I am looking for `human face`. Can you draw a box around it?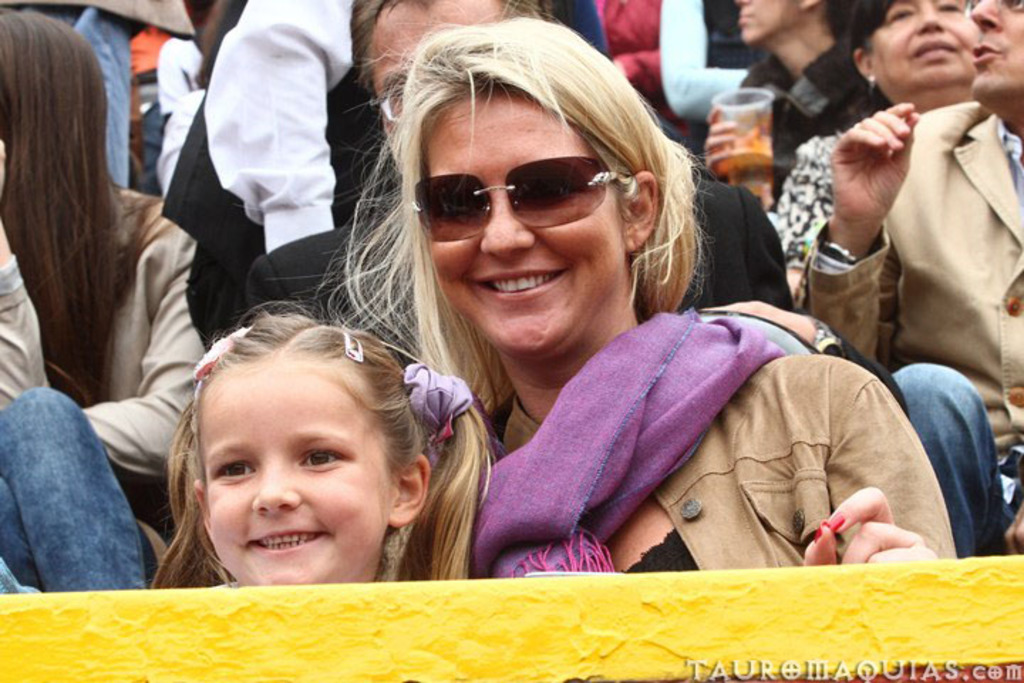
Sure, the bounding box is x1=866, y1=0, x2=978, y2=88.
